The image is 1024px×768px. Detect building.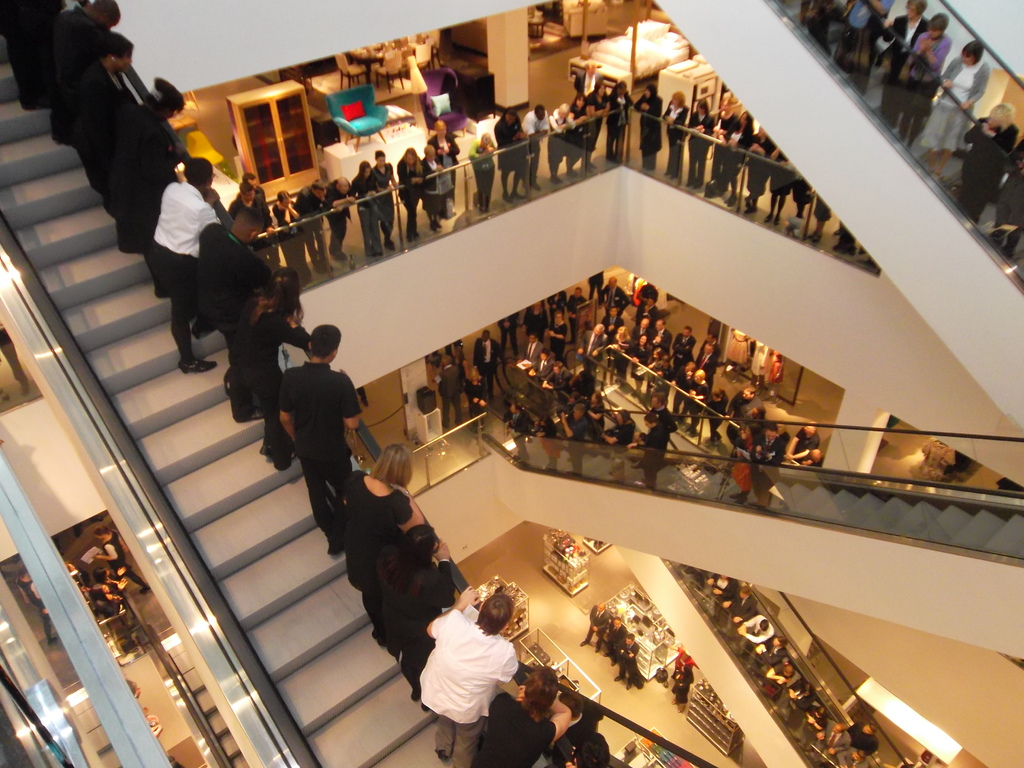
Detection: box(0, 0, 1023, 767).
